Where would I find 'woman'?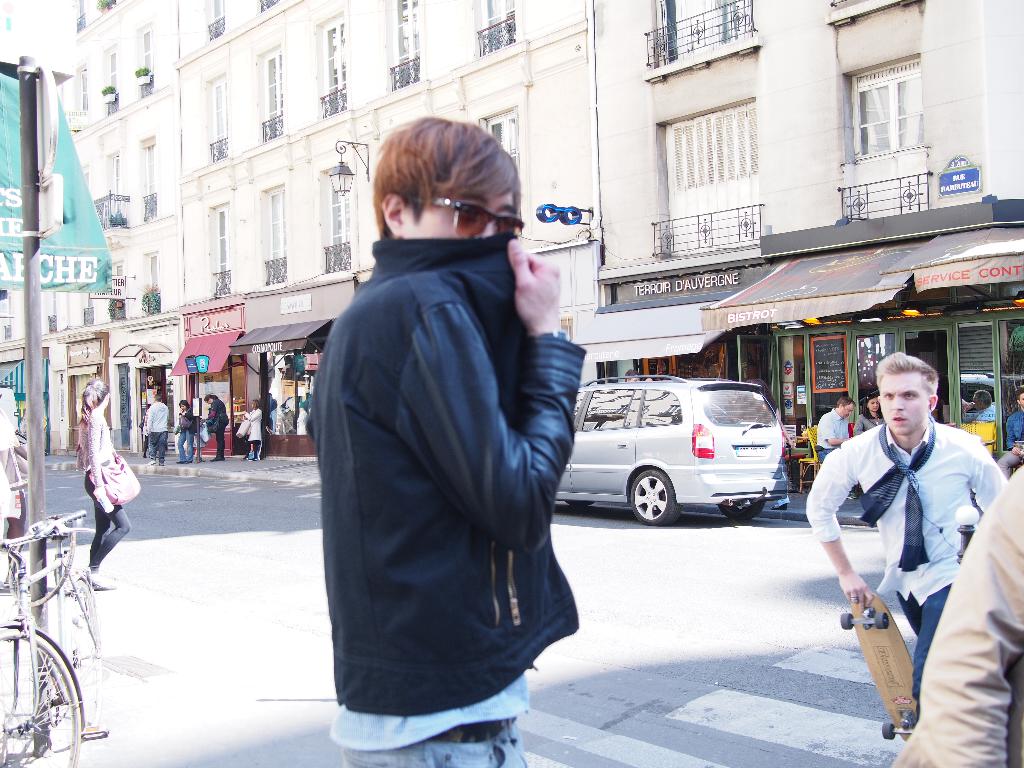
At <bbox>851, 394, 884, 436</bbox>.
